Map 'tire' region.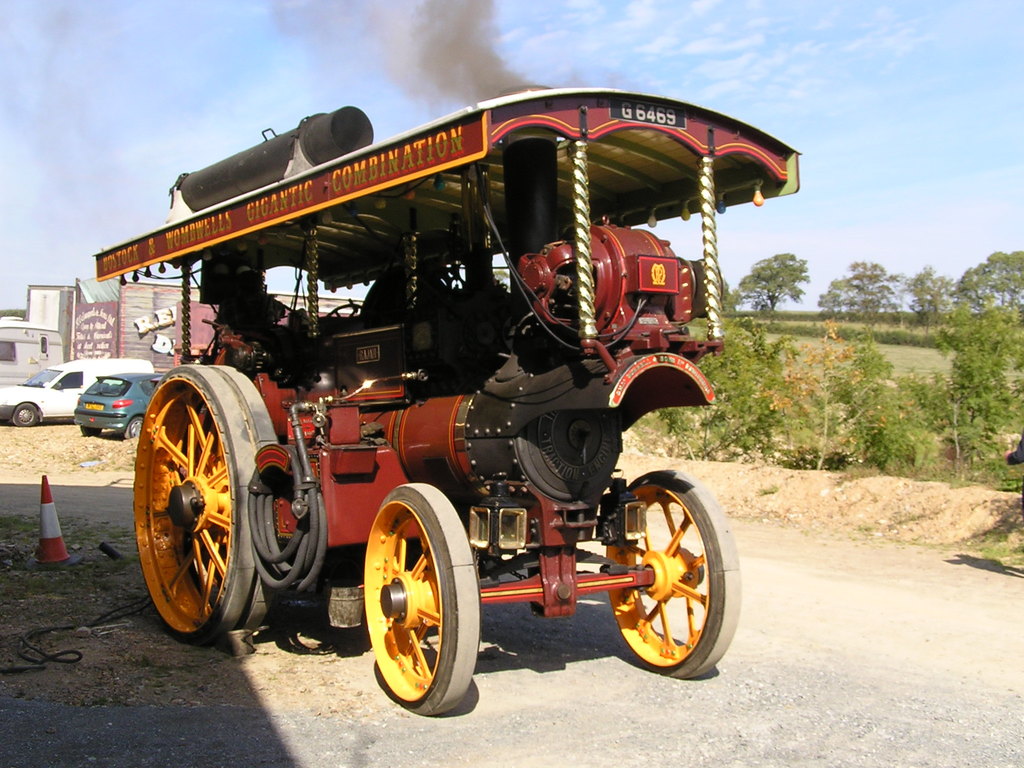
Mapped to rect(12, 403, 41, 428).
